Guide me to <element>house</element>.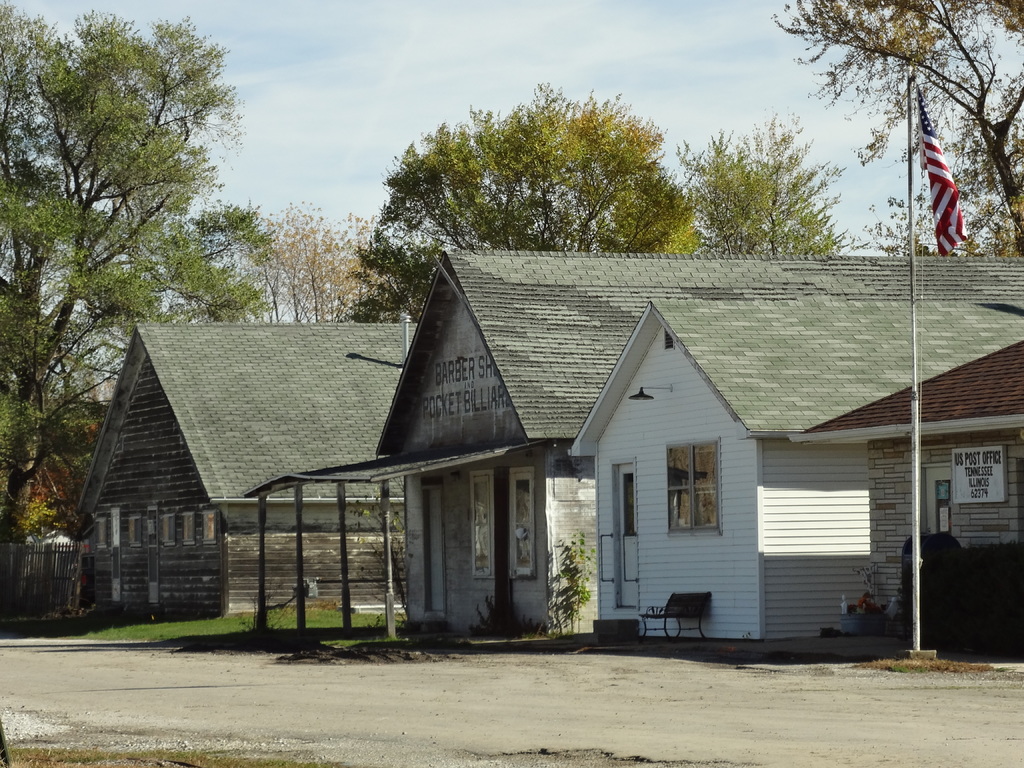
Guidance: select_region(69, 319, 420, 630).
